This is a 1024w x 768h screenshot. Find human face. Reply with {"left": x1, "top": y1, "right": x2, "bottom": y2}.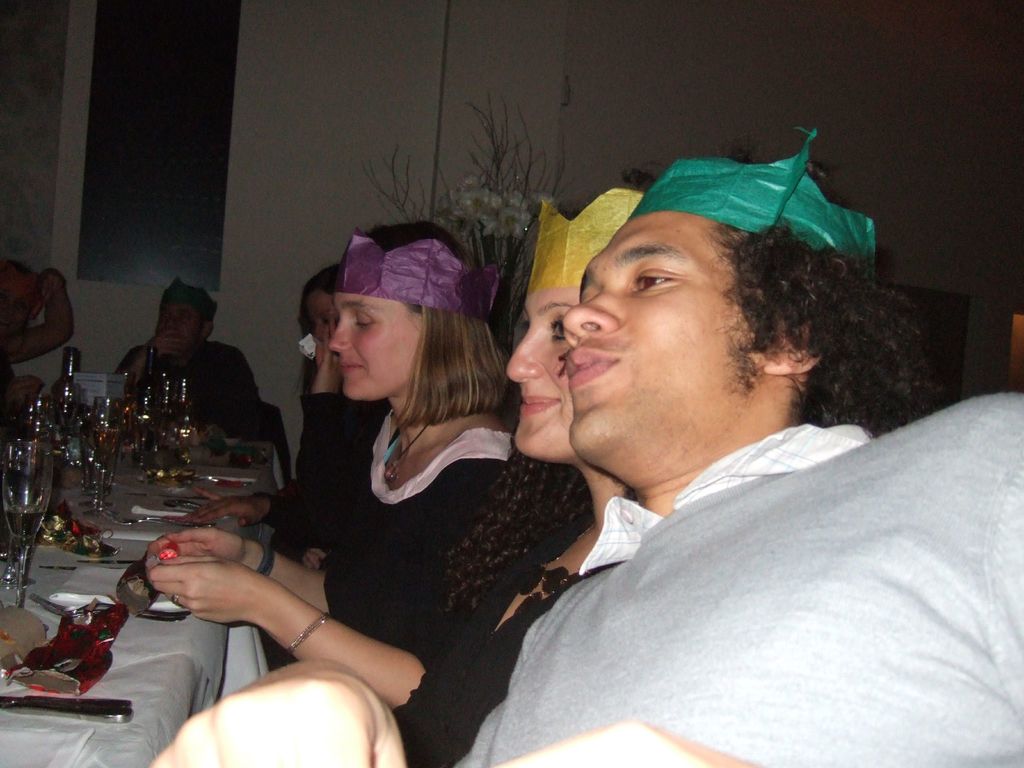
{"left": 329, "top": 290, "right": 427, "bottom": 400}.
